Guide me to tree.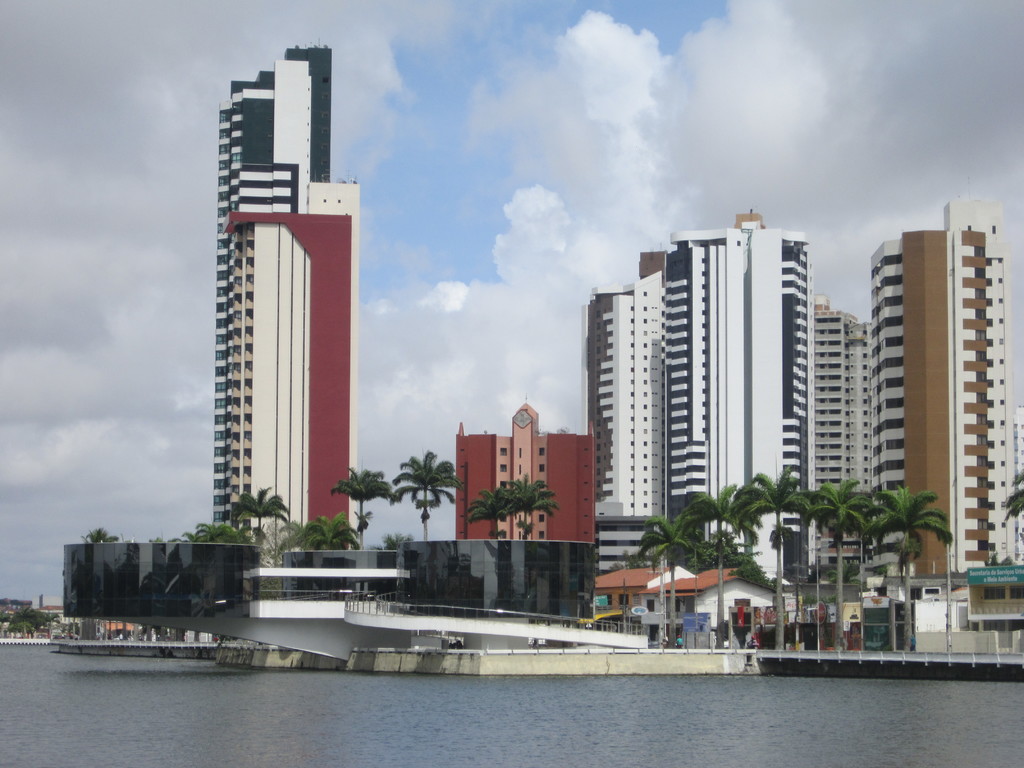
Guidance: box(742, 467, 817, 648).
